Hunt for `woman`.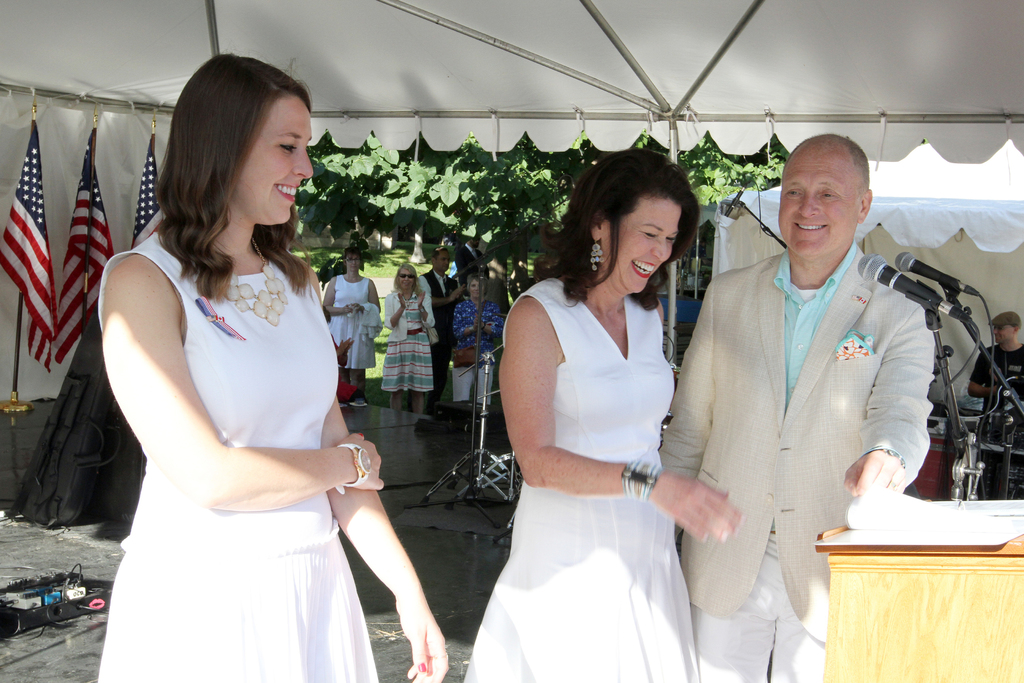
Hunted down at rect(104, 59, 447, 682).
